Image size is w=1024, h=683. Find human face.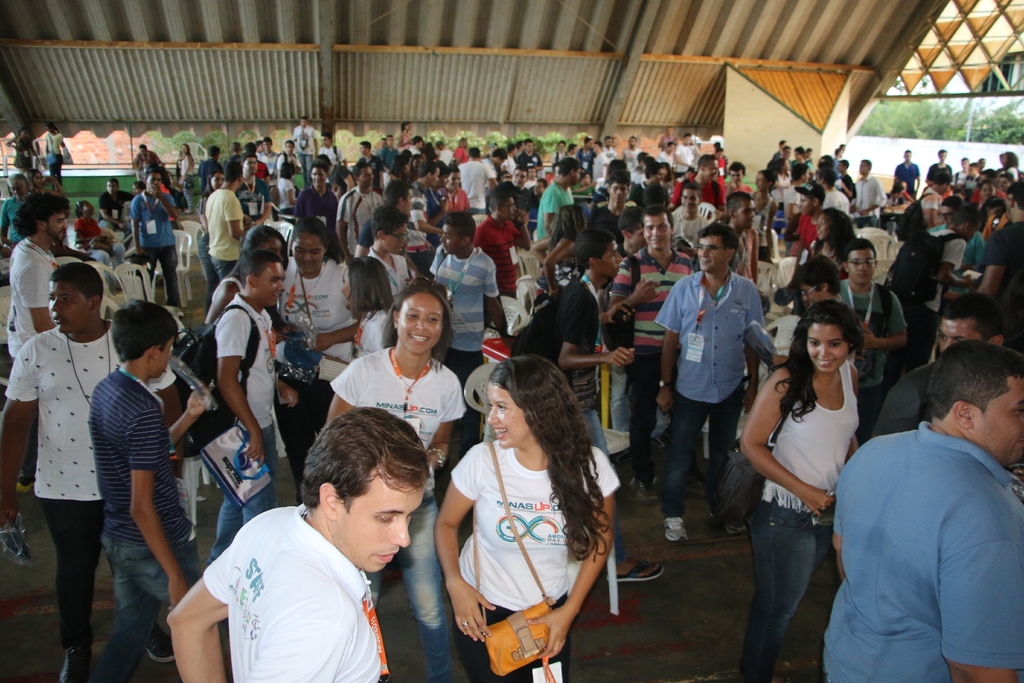
region(292, 233, 326, 276).
